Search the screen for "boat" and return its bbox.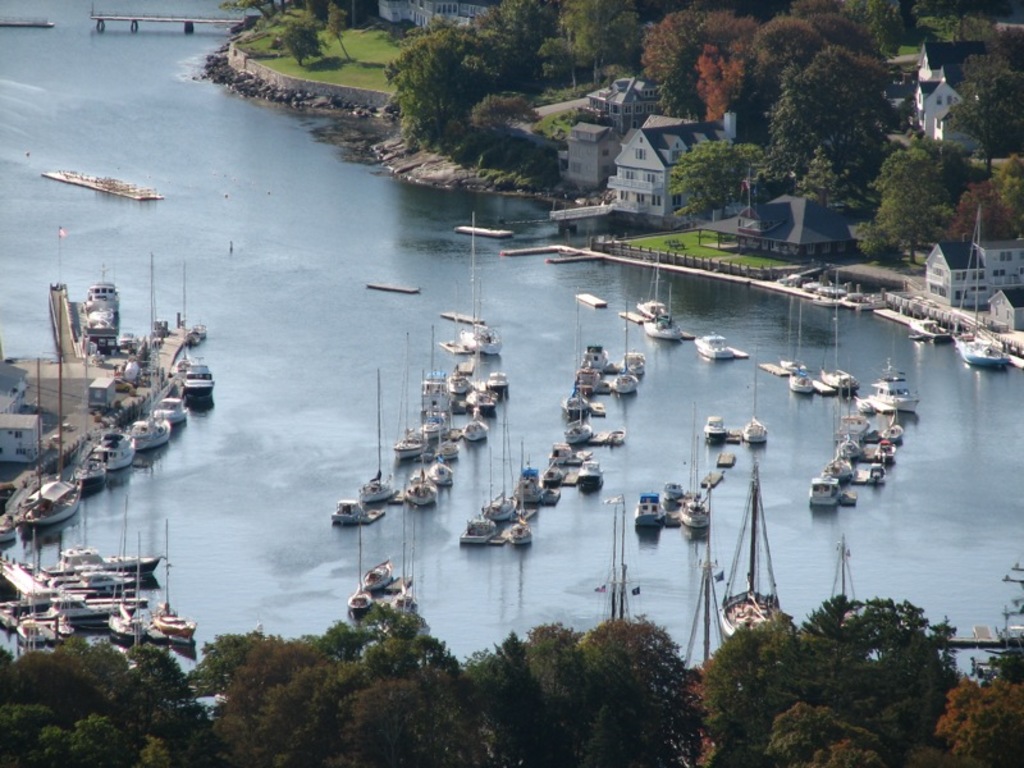
Found: (x1=845, y1=285, x2=881, y2=308).
